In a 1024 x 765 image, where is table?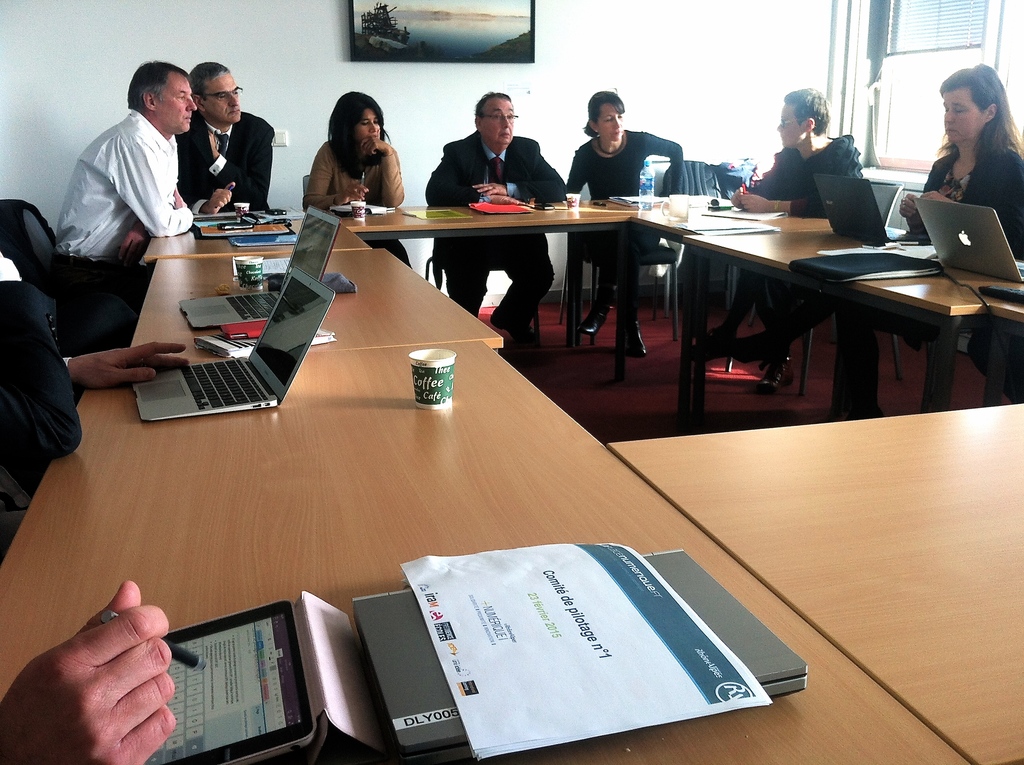
345/188/644/361.
